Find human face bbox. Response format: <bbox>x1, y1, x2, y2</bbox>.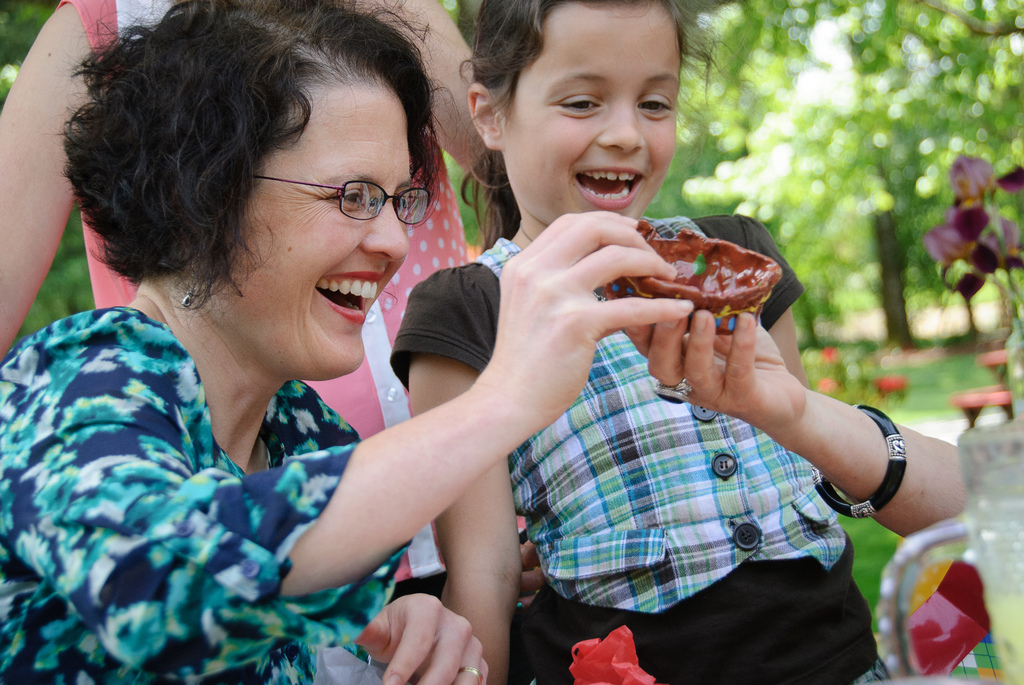
<bbox>213, 66, 413, 375</bbox>.
